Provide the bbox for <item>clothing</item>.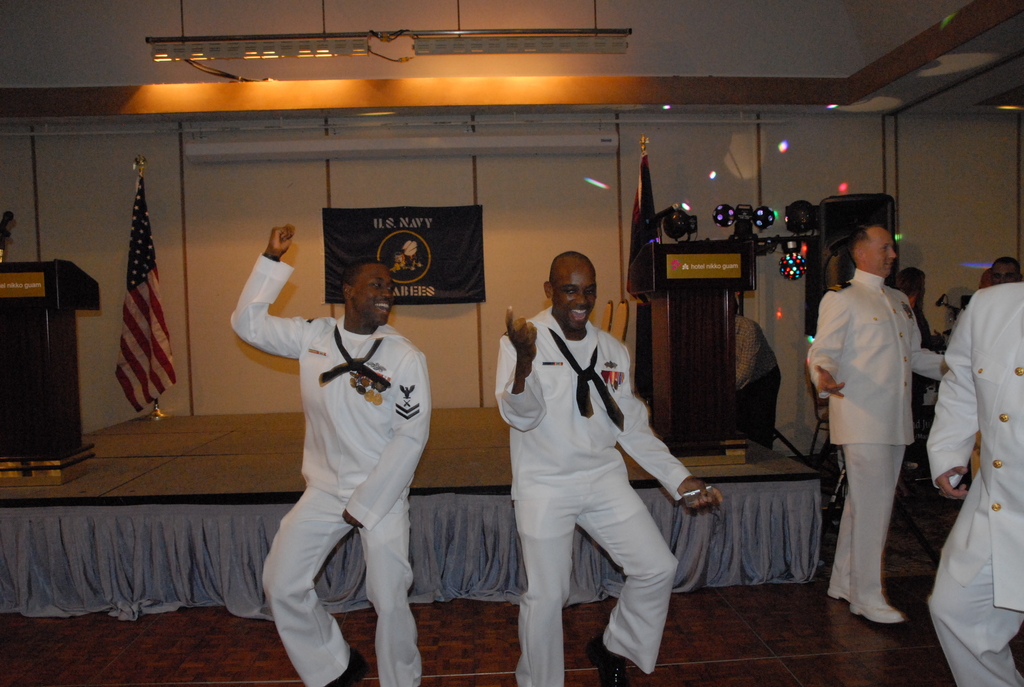
<bbox>250, 259, 432, 665</bbox>.
